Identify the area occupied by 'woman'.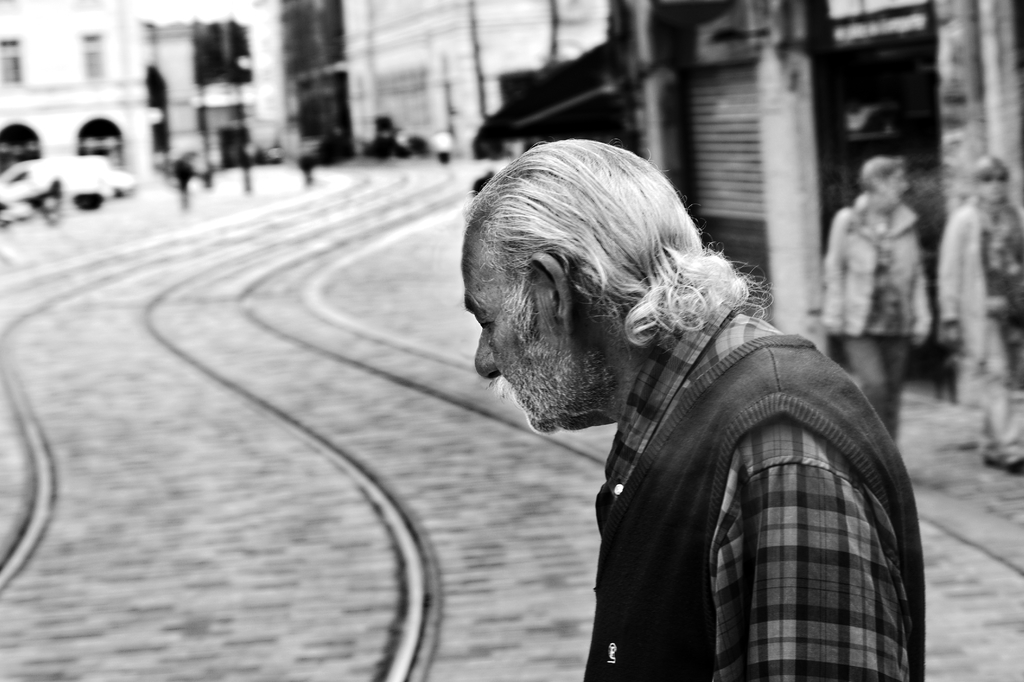
Area: {"left": 822, "top": 152, "right": 934, "bottom": 443}.
